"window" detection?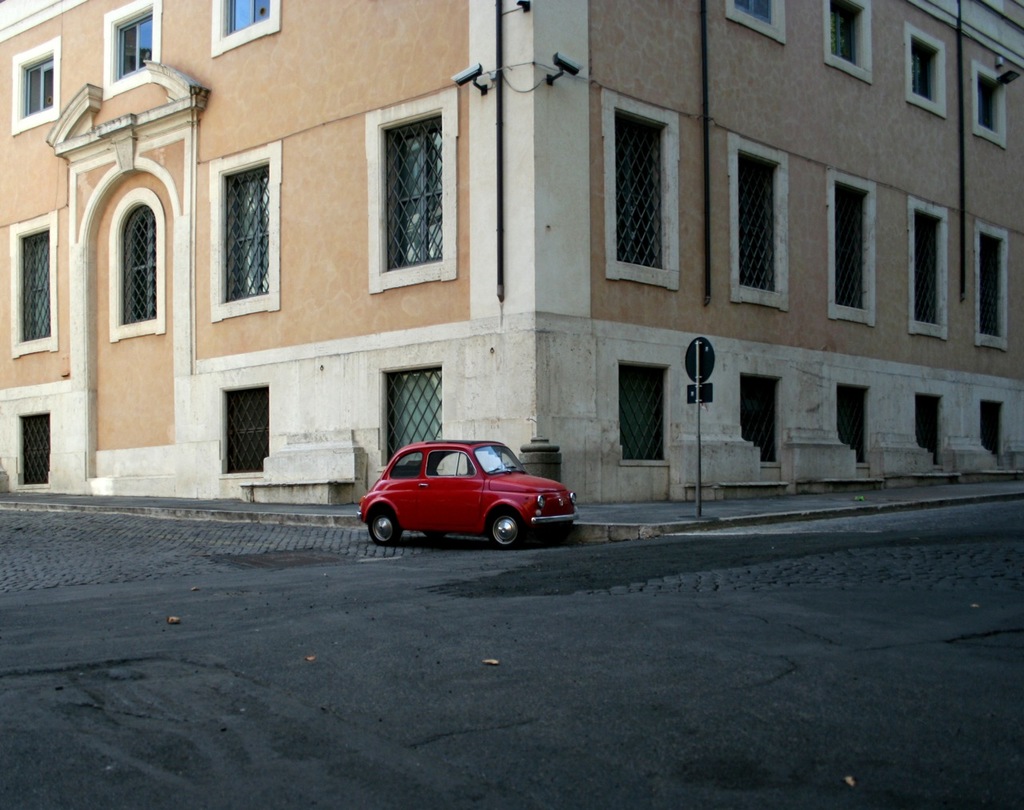
BBox(834, 385, 870, 463)
